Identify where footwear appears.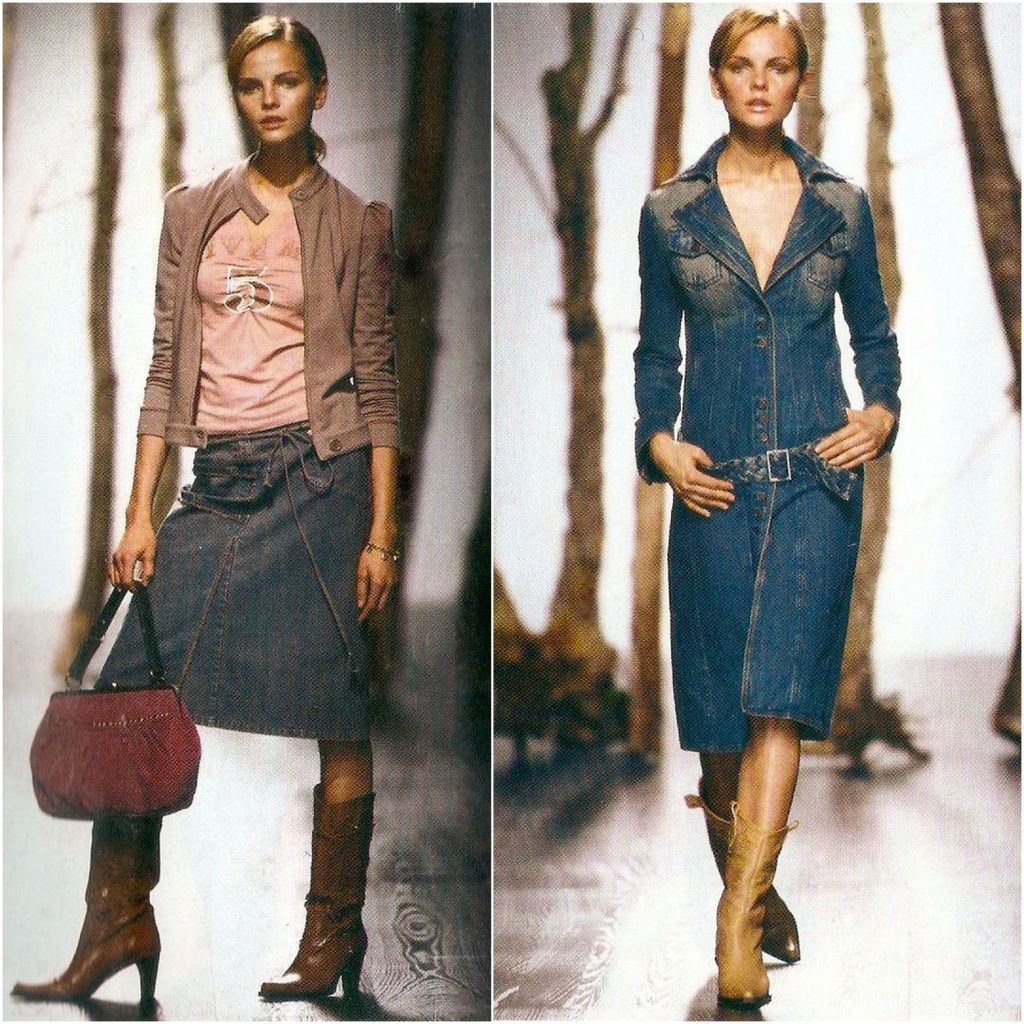
Appears at 690/756/841/1000.
